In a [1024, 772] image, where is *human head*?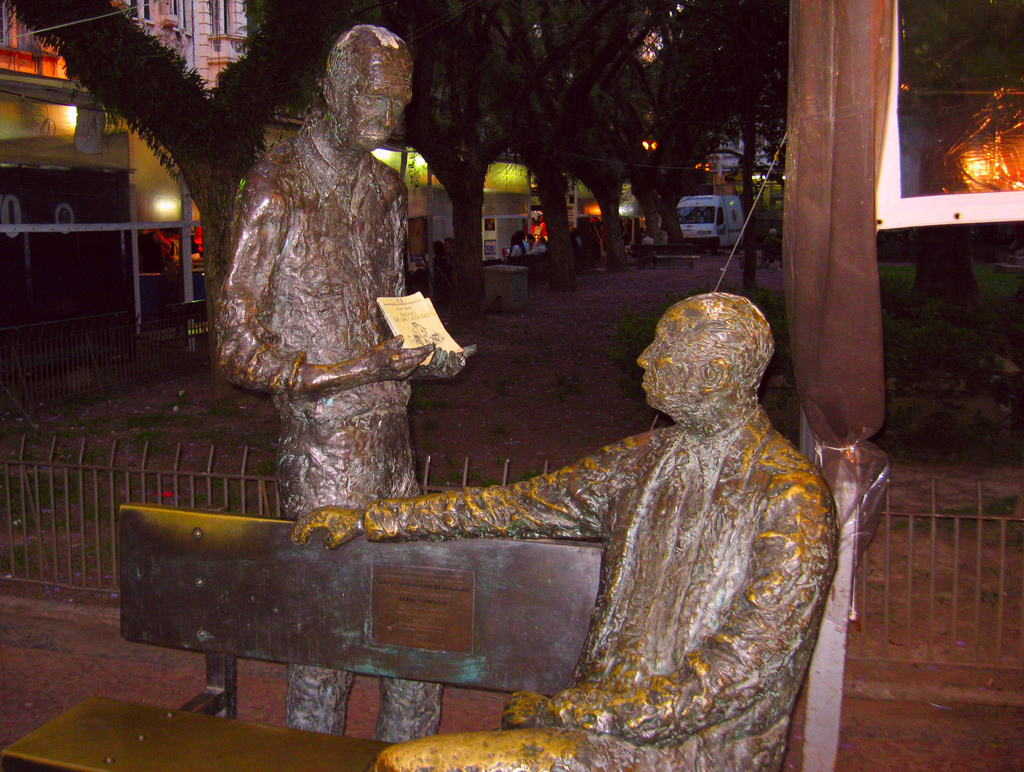
locate(529, 234, 534, 241).
